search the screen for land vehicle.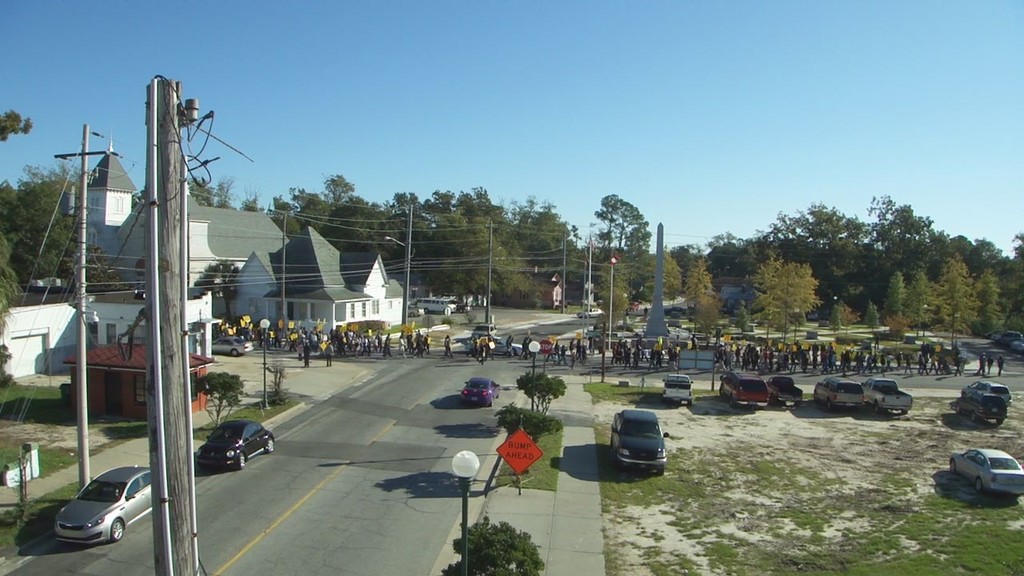
Found at (576, 304, 604, 320).
